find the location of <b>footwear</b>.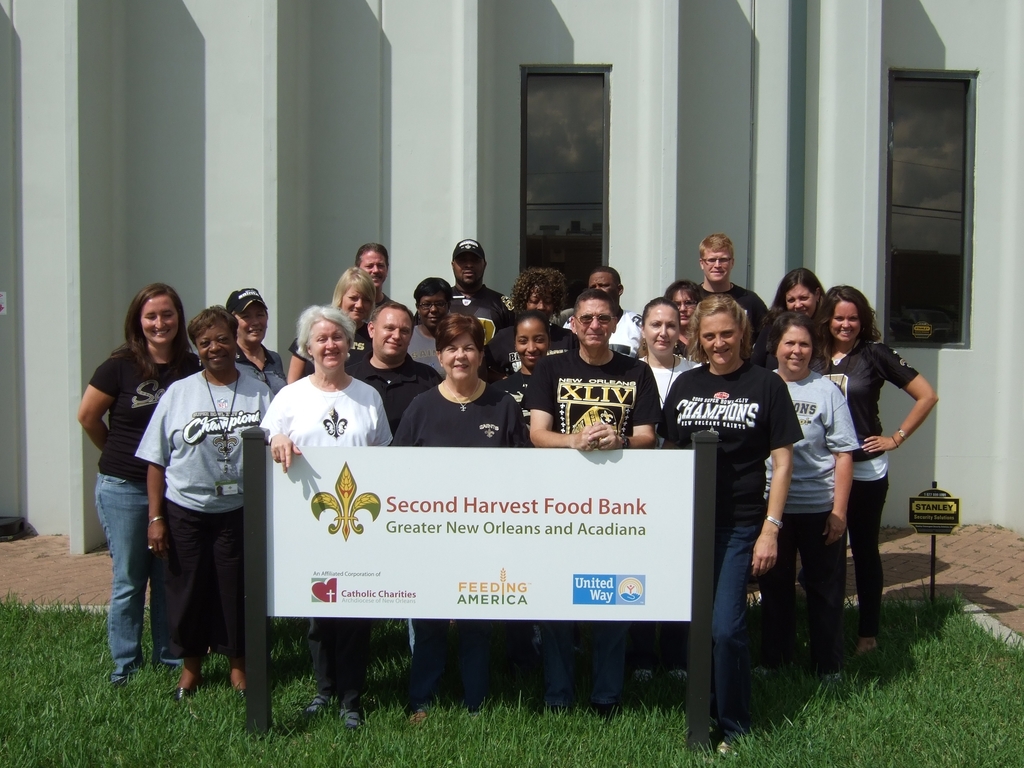
Location: (237,687,248,704).
